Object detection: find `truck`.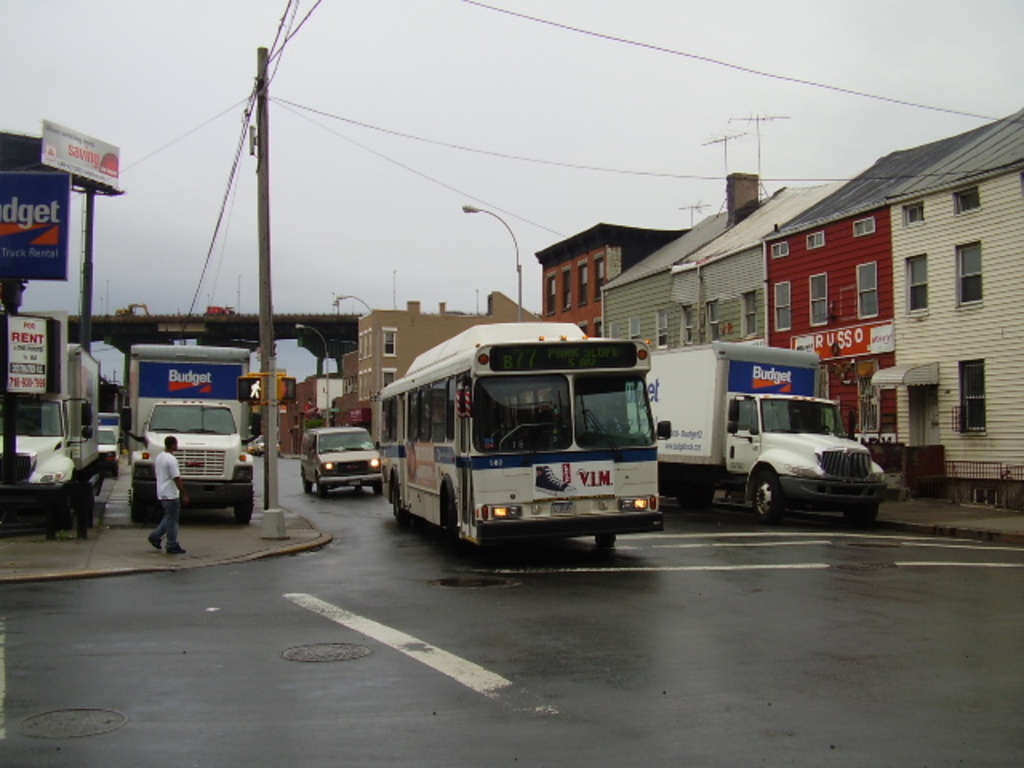
left=669, top=370, right=894, bottom=530.
